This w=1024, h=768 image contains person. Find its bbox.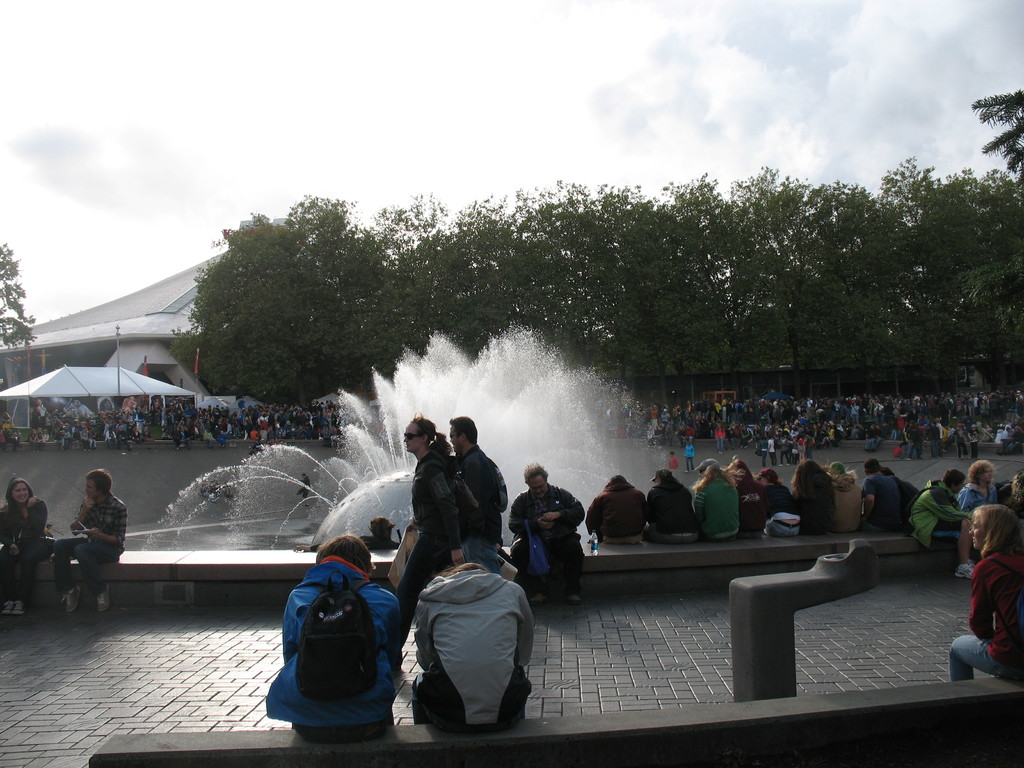
box=[948, 504, 1023, 680].
